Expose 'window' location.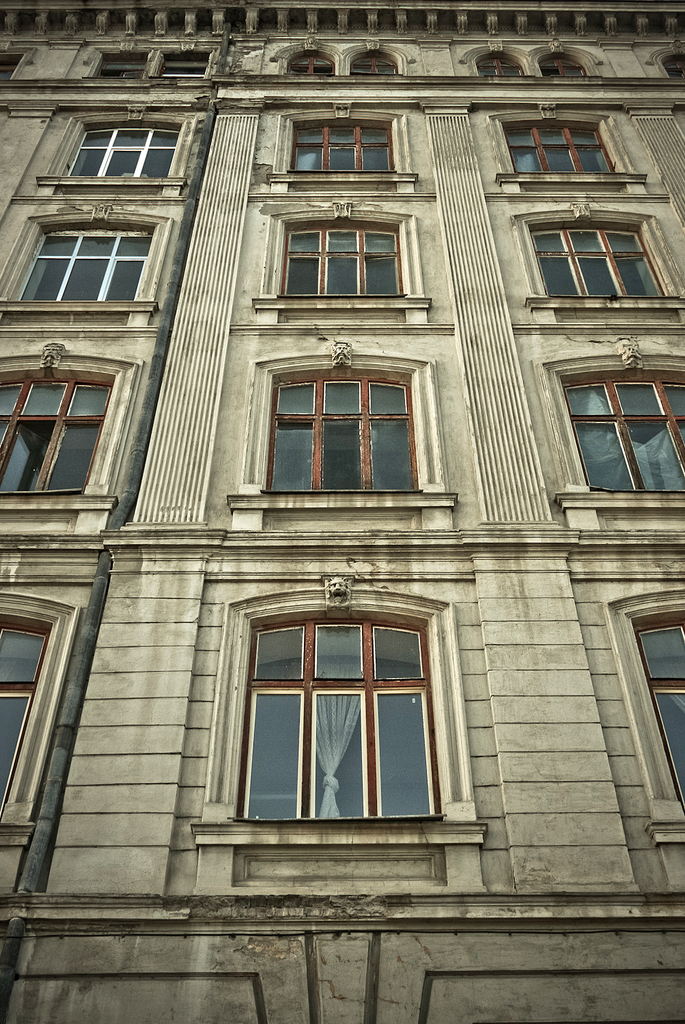
Exposed at [541, 225, 658, 309].
